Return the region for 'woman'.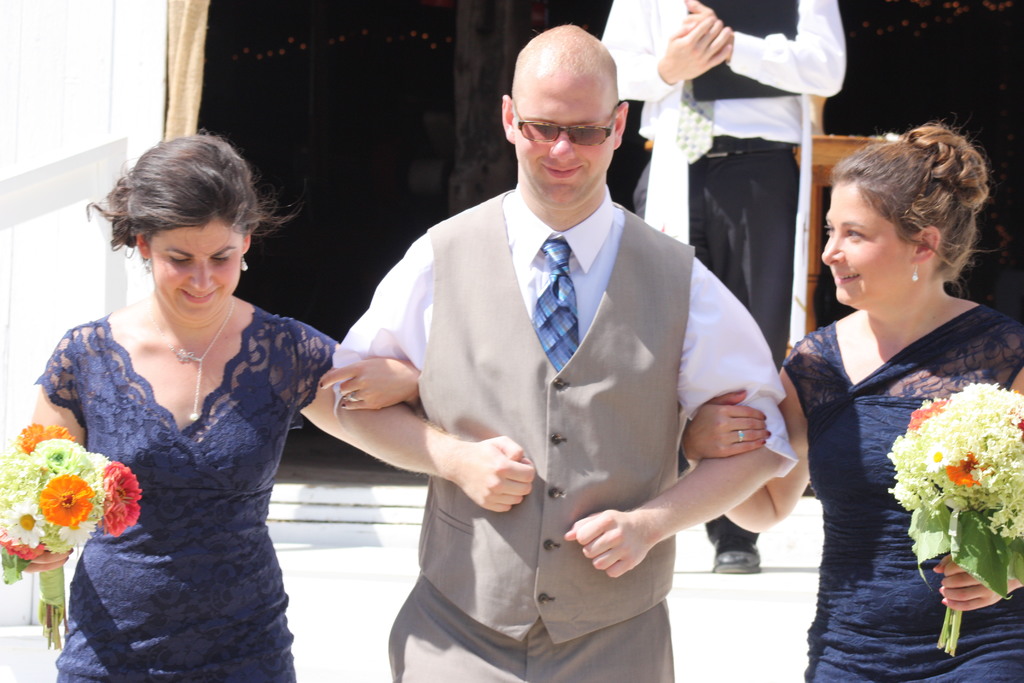
bbox(771, 118, 1005, 646).
